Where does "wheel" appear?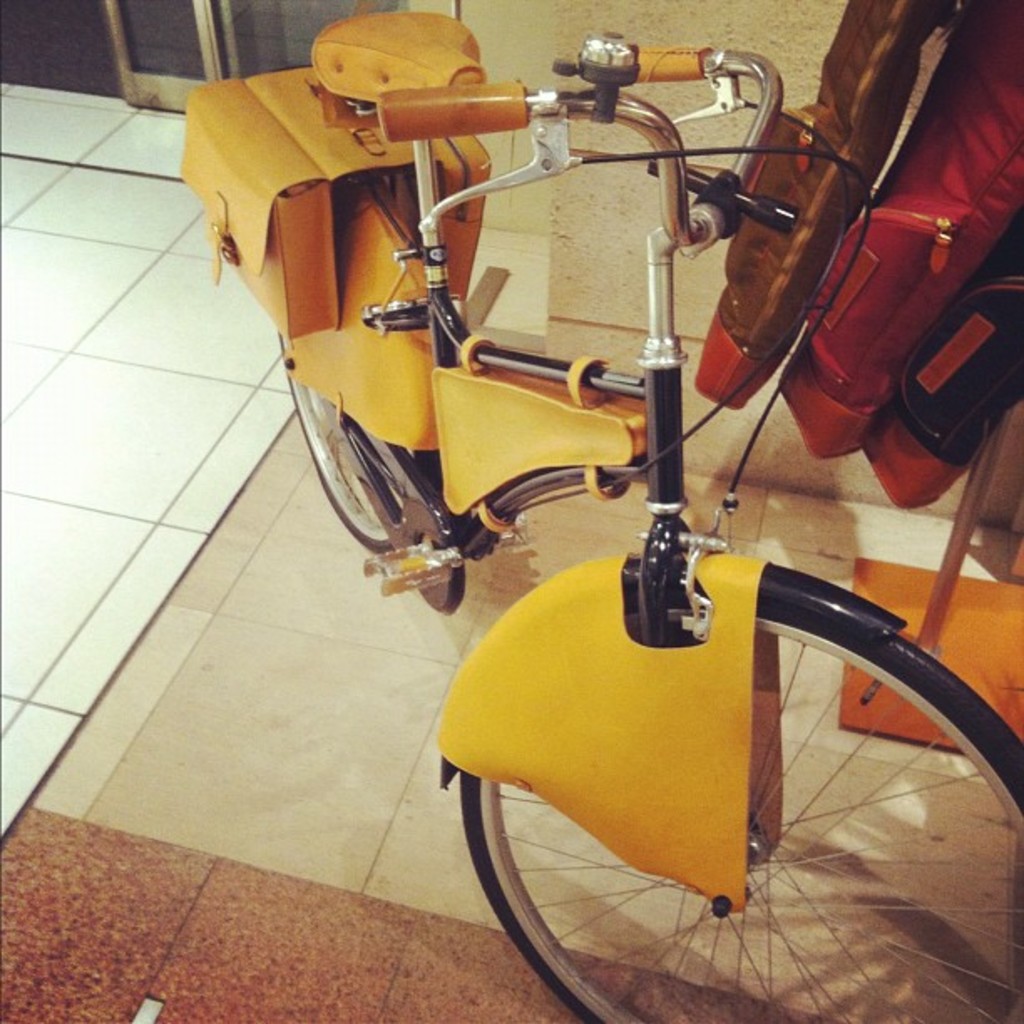
Appears at <bbox>457, 564, 970, 992</bbox>.
